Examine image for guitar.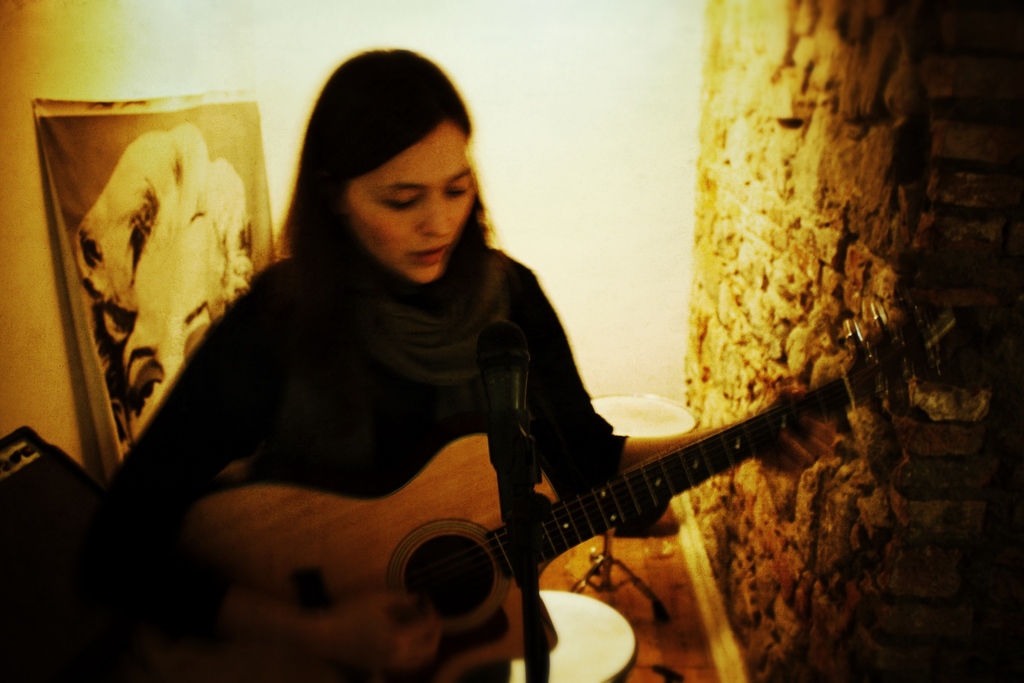
Examination result: <bbox>156, 325, 893, 671</bbox>.
